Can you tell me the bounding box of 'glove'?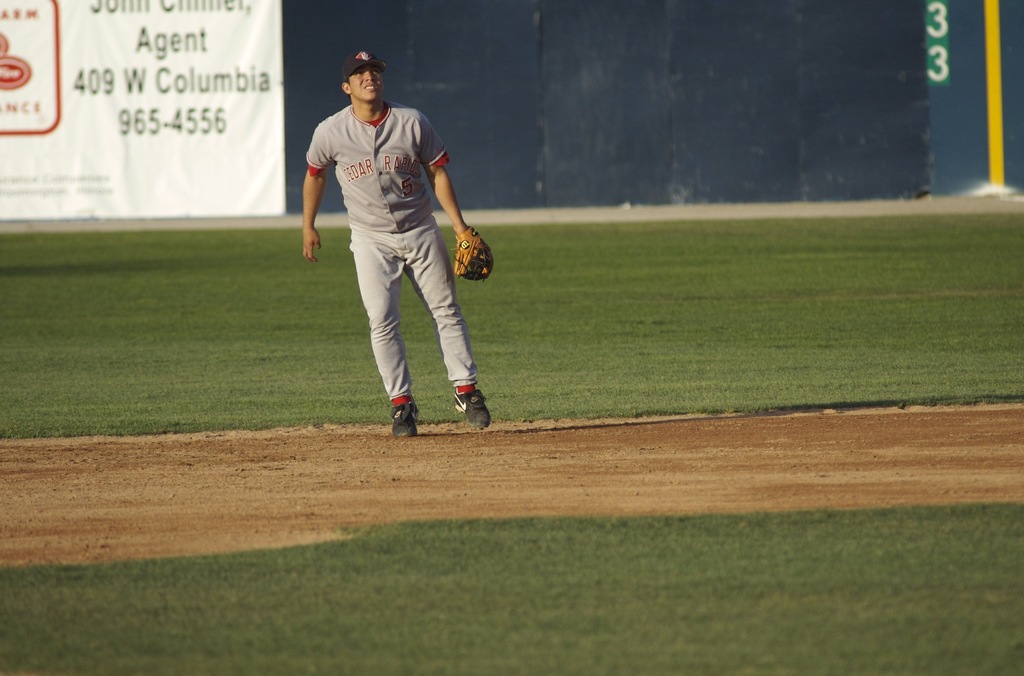
[453,227,494,280].
